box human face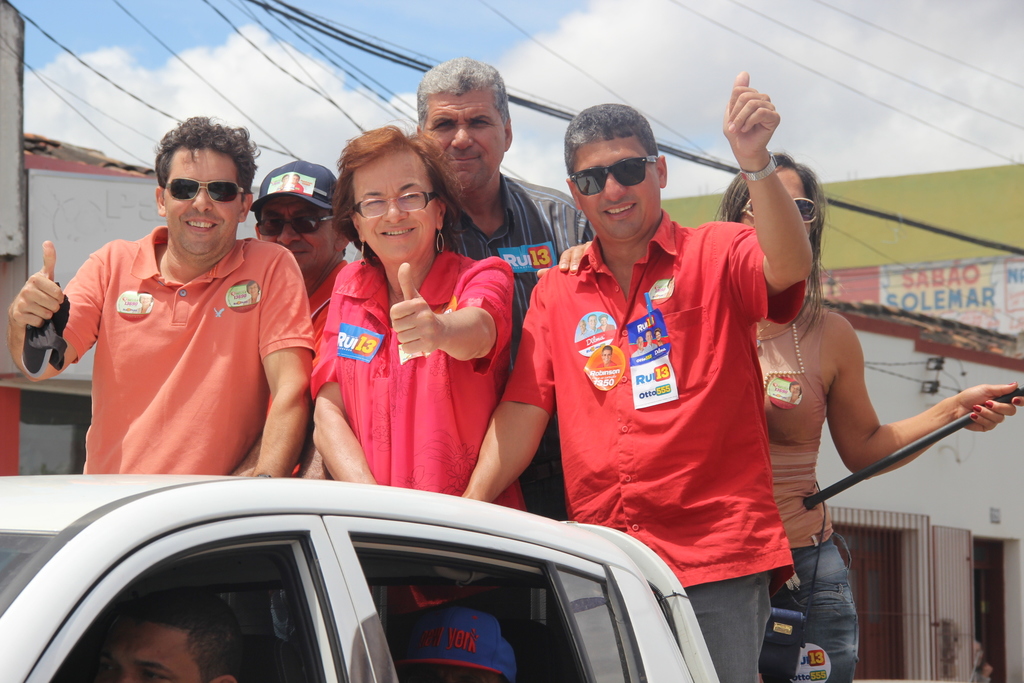
<region>281, 175, 291, 183</region>
